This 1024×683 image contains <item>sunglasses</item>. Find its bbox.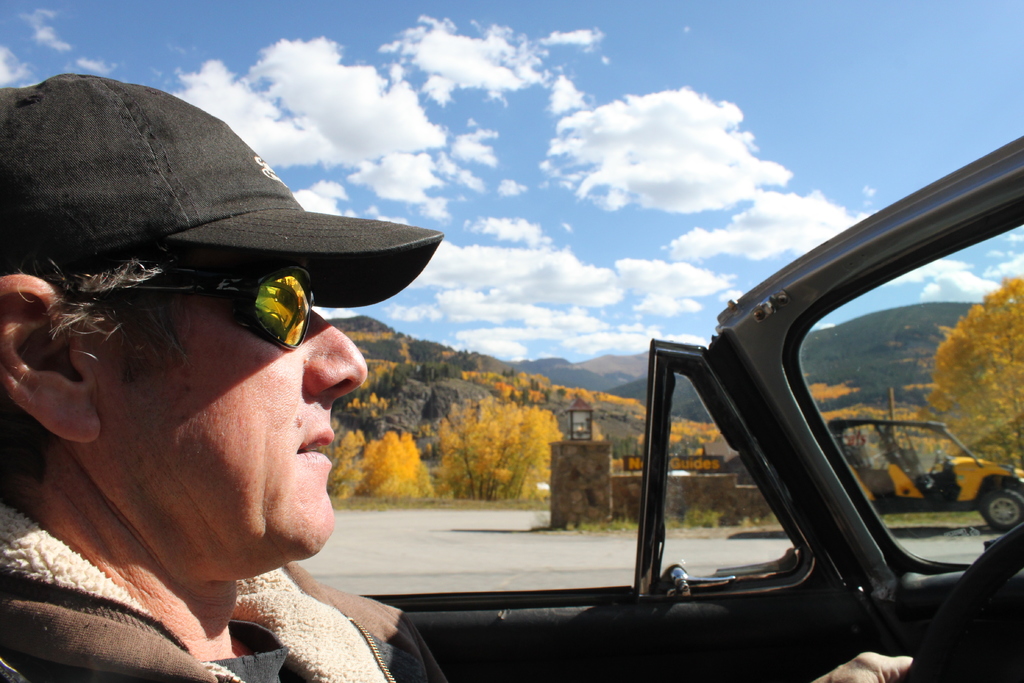
bbox=(67, 259, 316, 359).
